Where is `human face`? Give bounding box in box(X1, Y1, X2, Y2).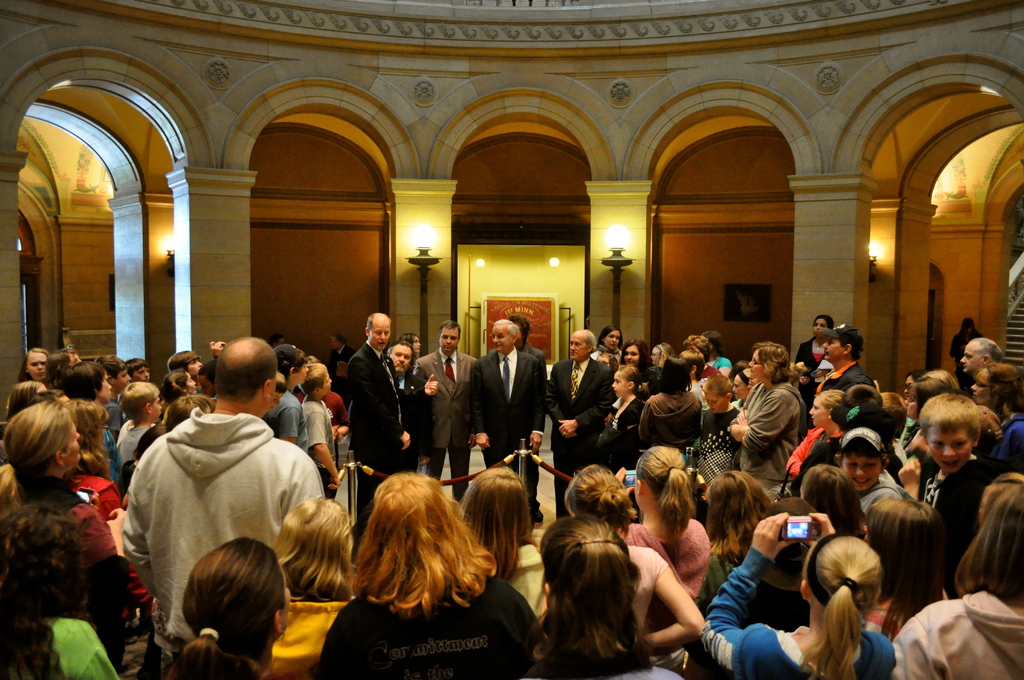
box(840, 453, 881, 491).
